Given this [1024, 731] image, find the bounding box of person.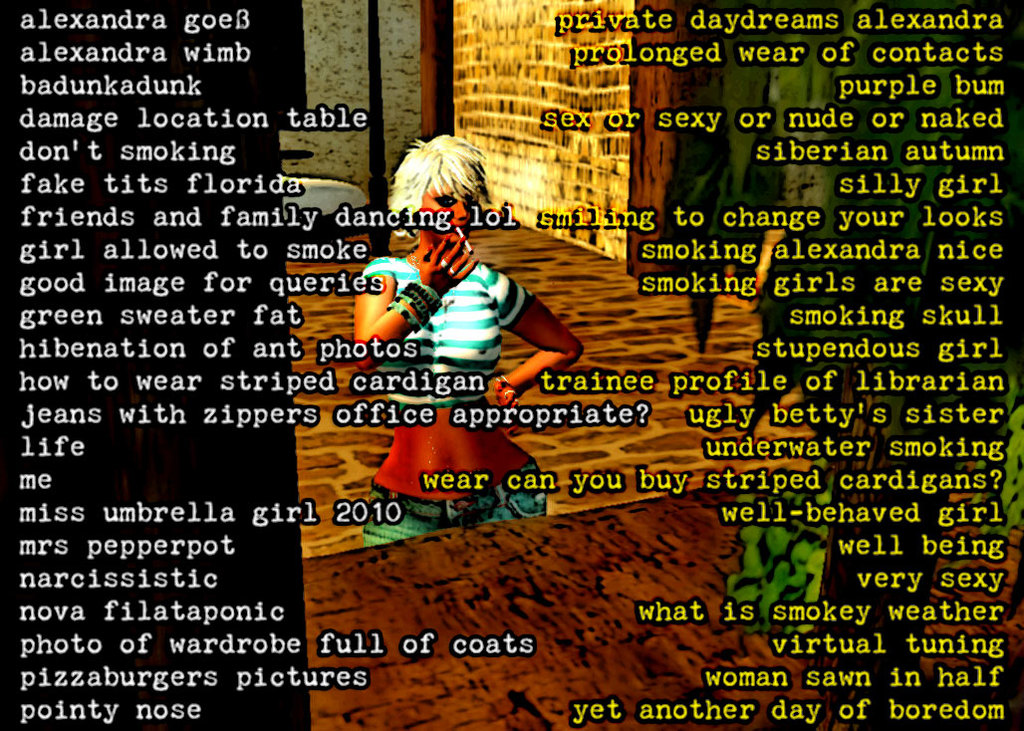
<bbox>350, 133, 580, 551</bbox>.
